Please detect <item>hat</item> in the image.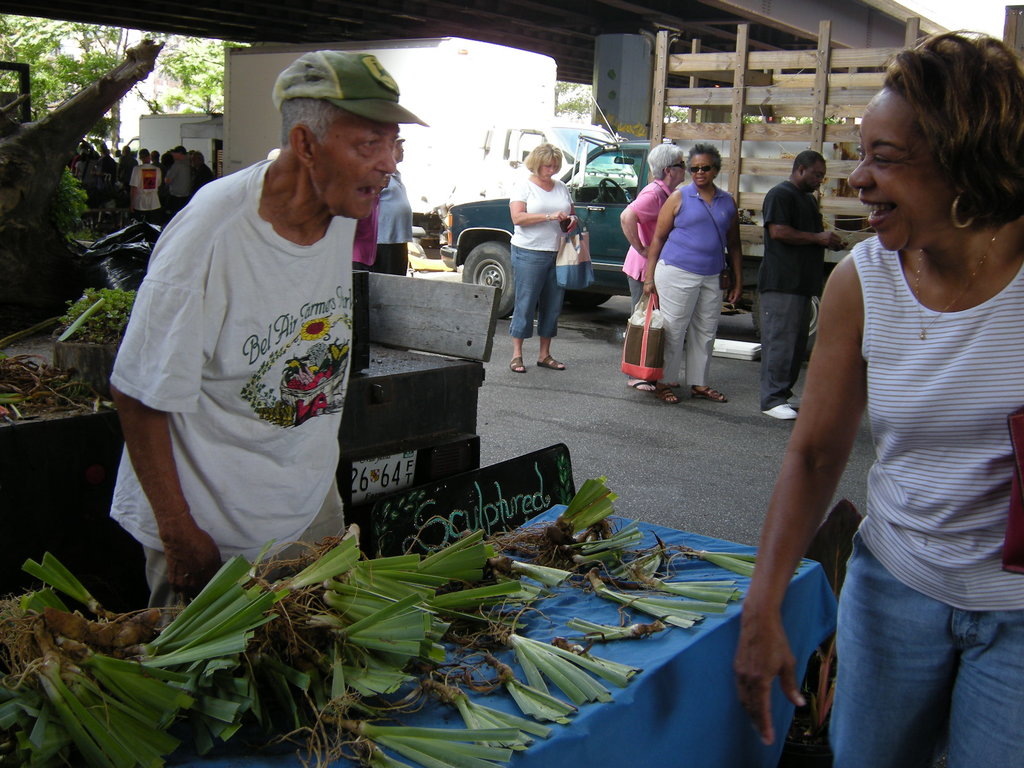
left=272, top=51, right=431, bottom=129.
